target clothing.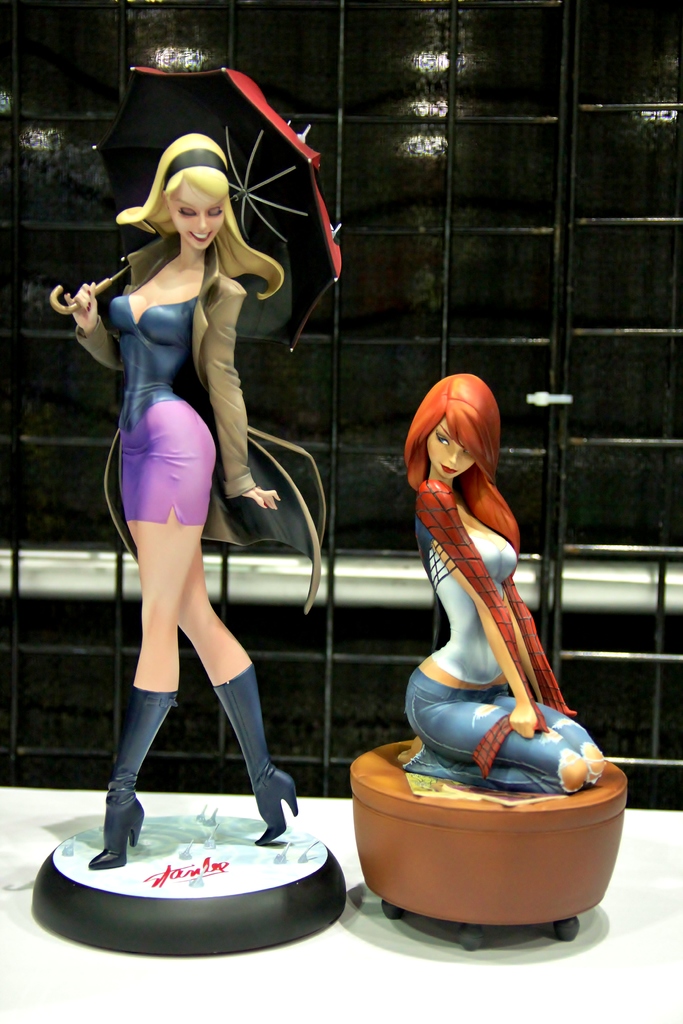
Target region: box(406, 669, 607, 783).
